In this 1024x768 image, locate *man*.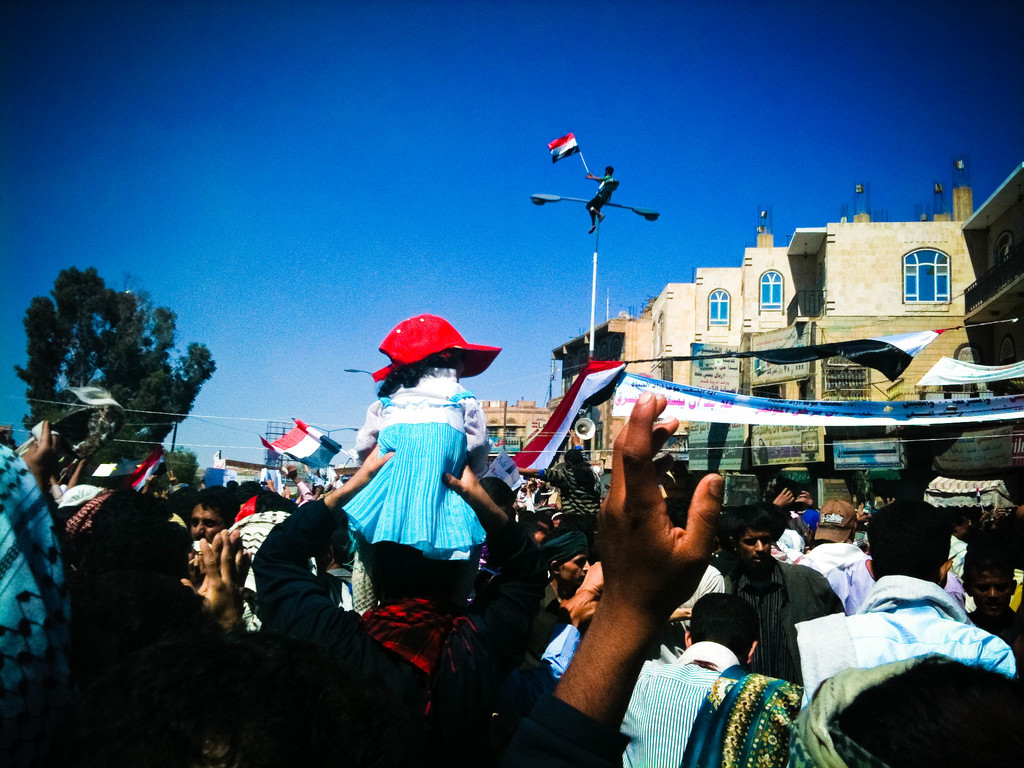
Bounding box: bbox=[720, 504, 849, 688].
